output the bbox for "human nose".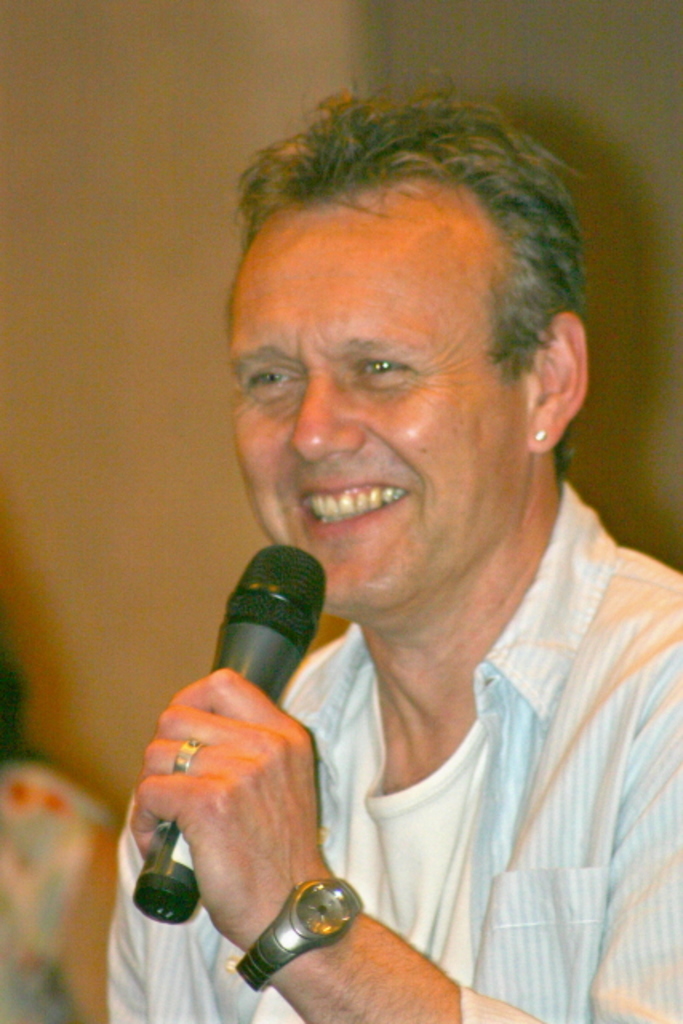
region(285, 368, 365, 462).
